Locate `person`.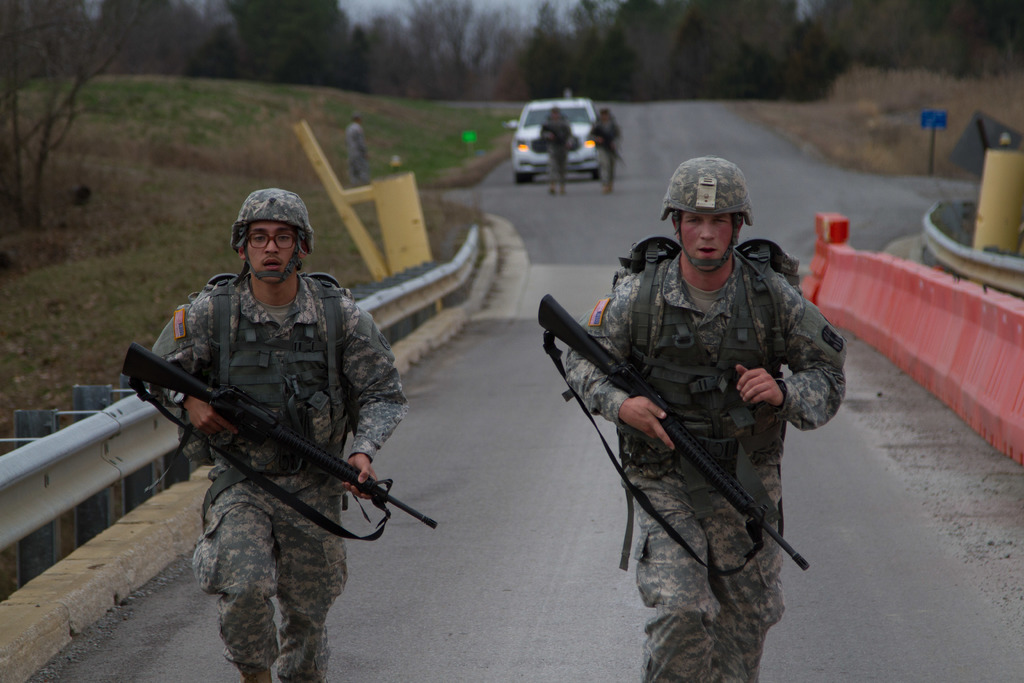
Bounding box: bbox=[541, 105, 569, 193].
